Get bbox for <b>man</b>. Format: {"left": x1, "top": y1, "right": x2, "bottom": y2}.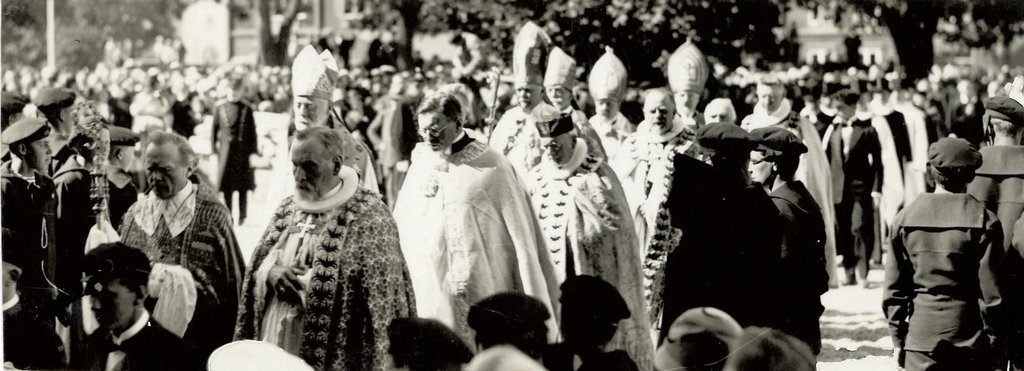
{"left": 121, "top": 131, "right": 246, "bottom": 370}.
